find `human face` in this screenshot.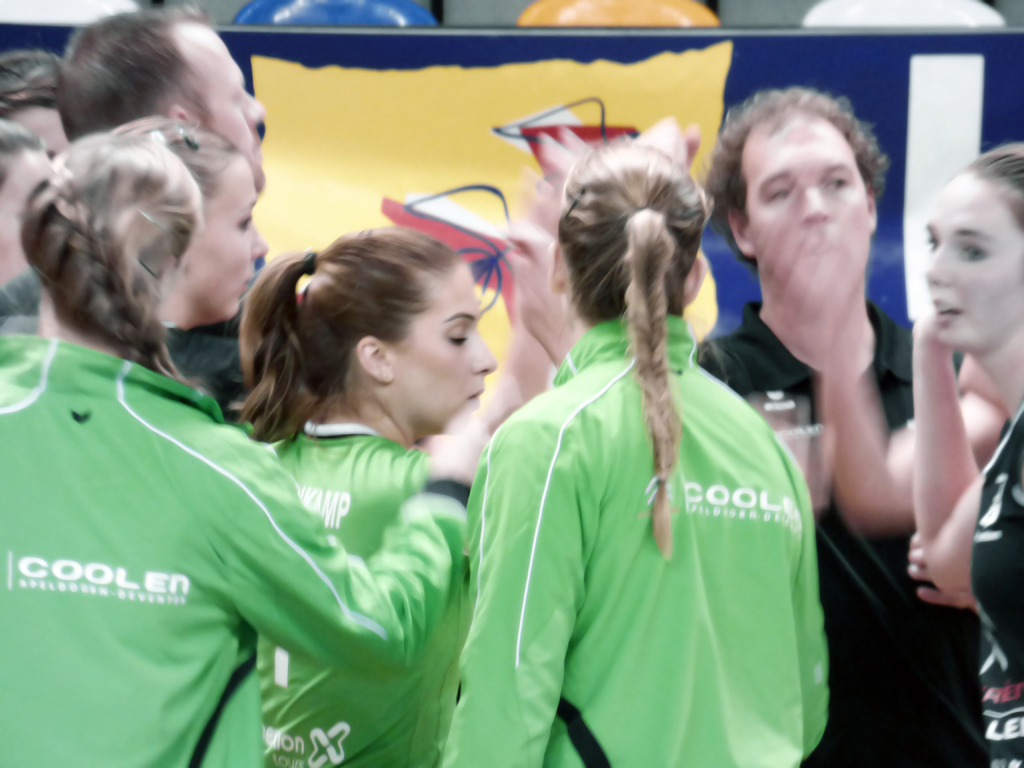
The bounding box for `human face` is [751, 115, 870, 271].
